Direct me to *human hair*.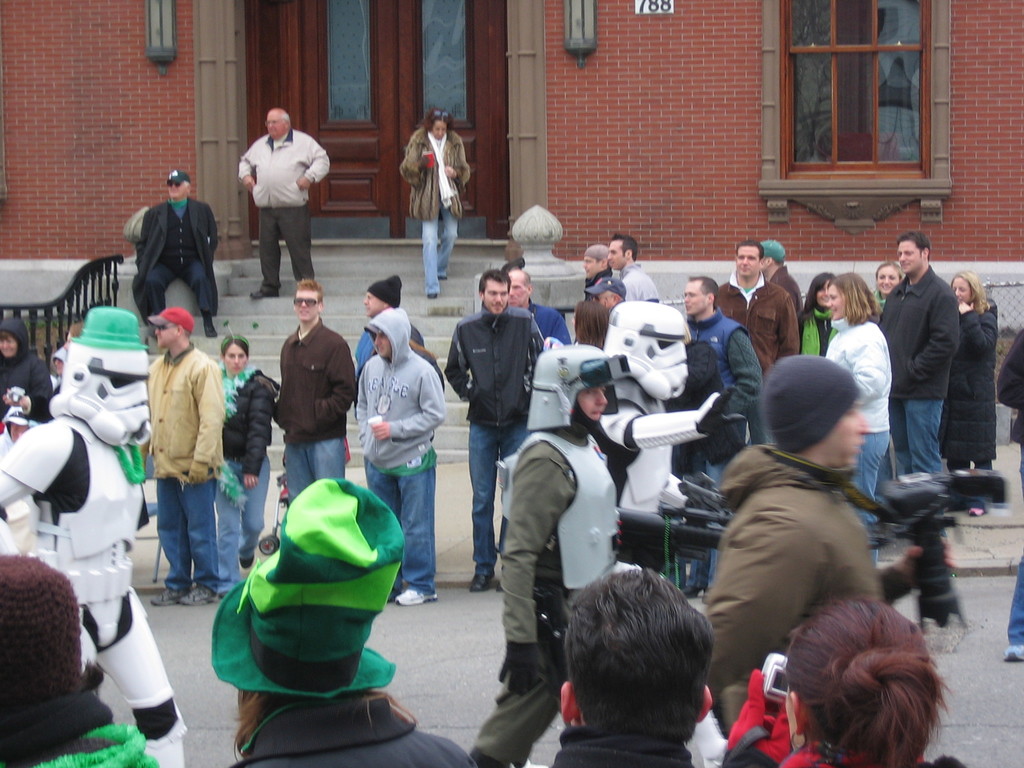
Direction: 222:339:250:356.
